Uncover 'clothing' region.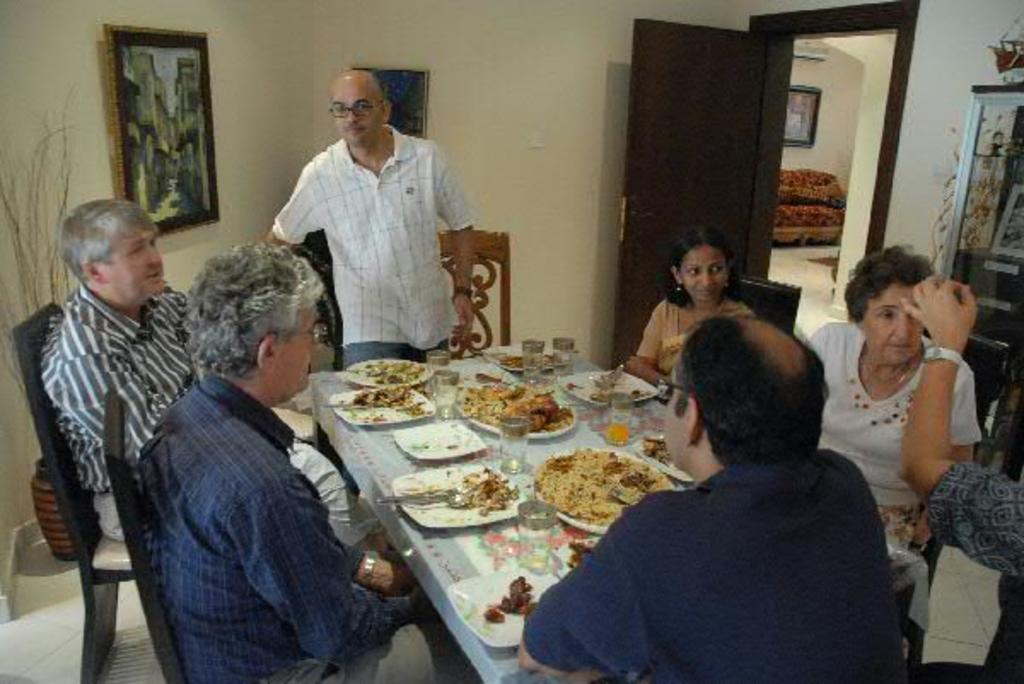
Uncovered: crop(519, 449, 903, 682).
